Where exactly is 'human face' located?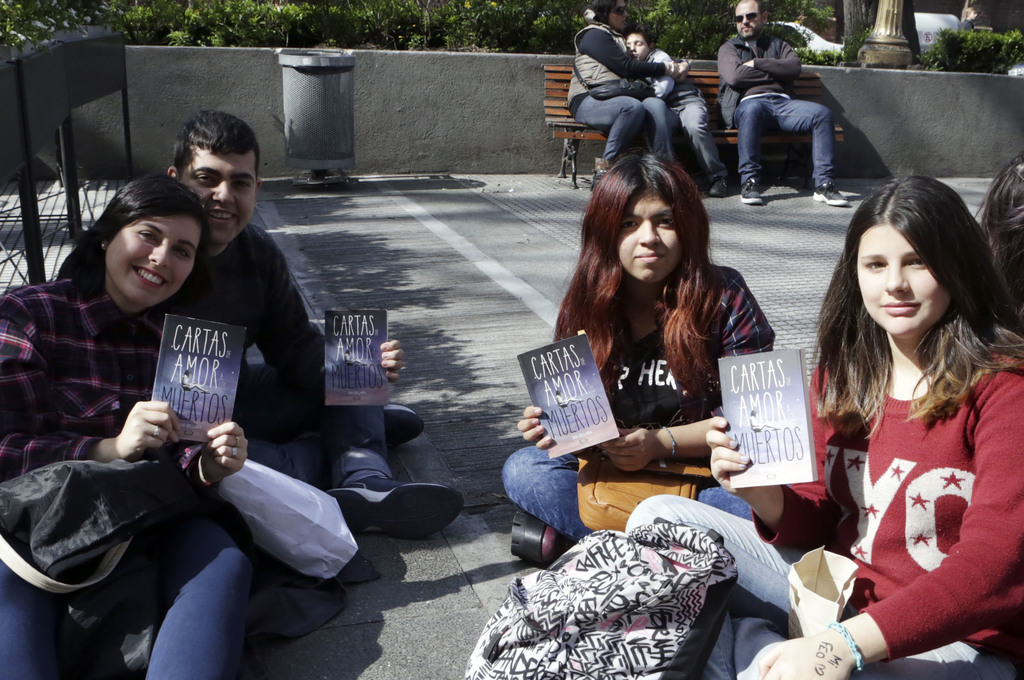
Its bounding box is 182, 147, 256, 241.
